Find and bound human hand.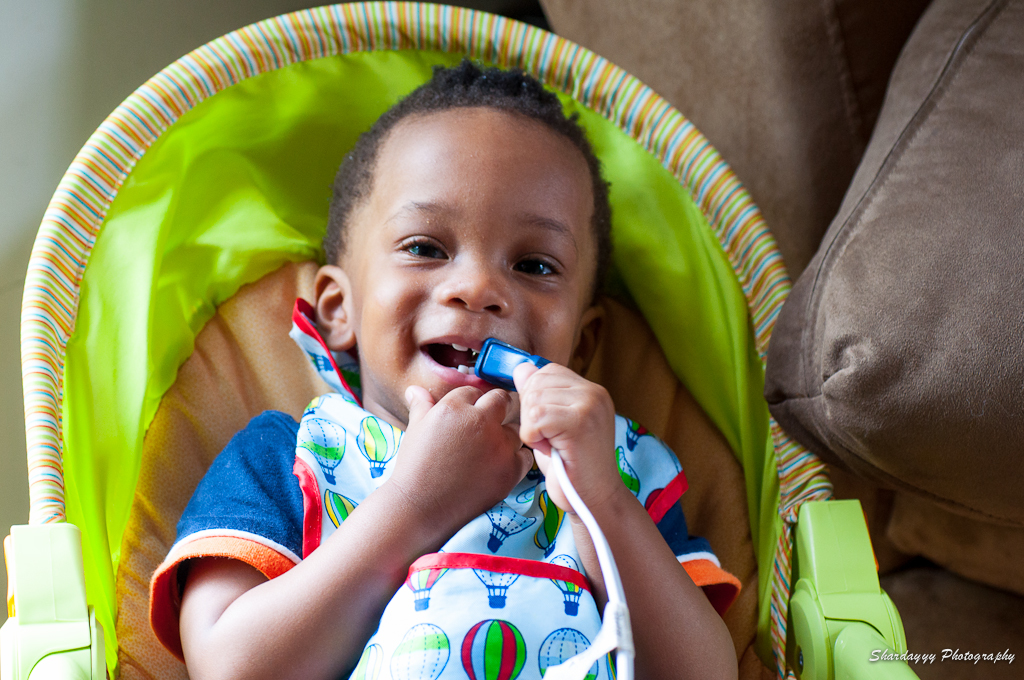
Bound: region(371, 360, 528, 546).
